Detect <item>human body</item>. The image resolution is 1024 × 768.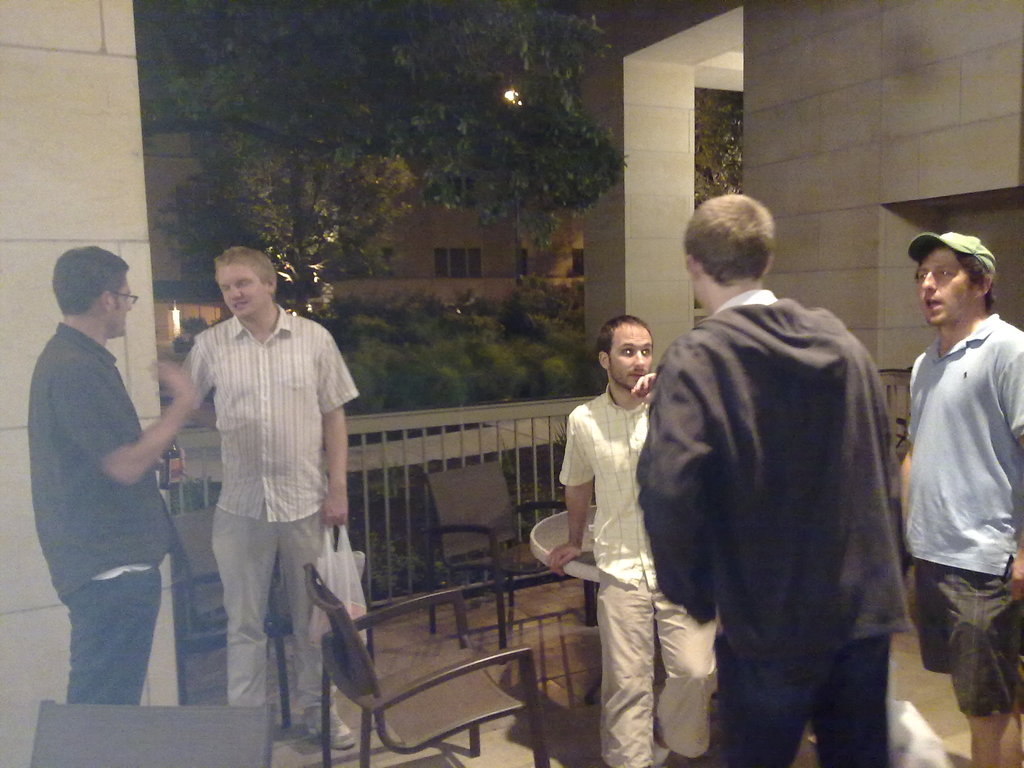
170,303,359,751.
